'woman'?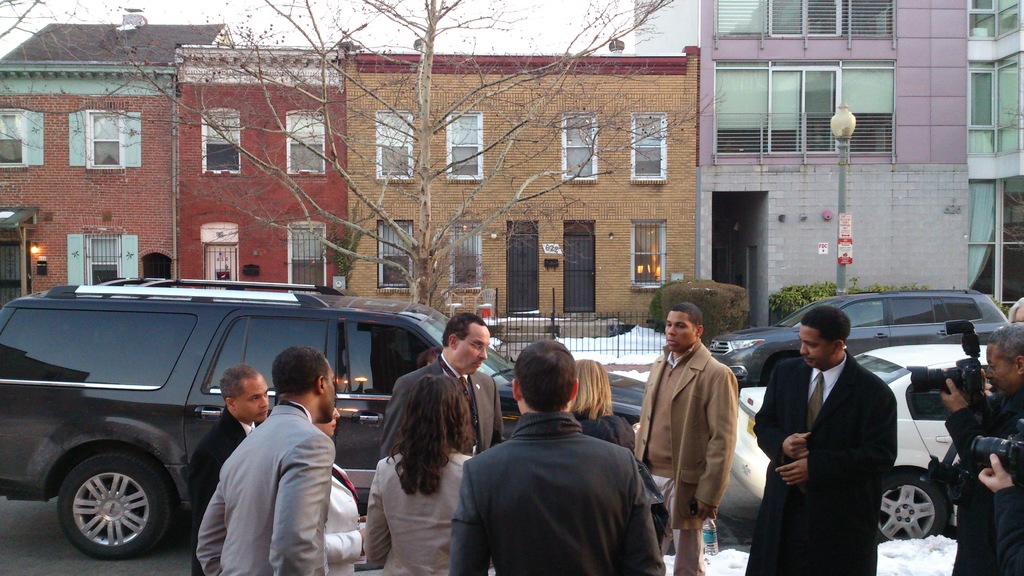
566,357,636,453
